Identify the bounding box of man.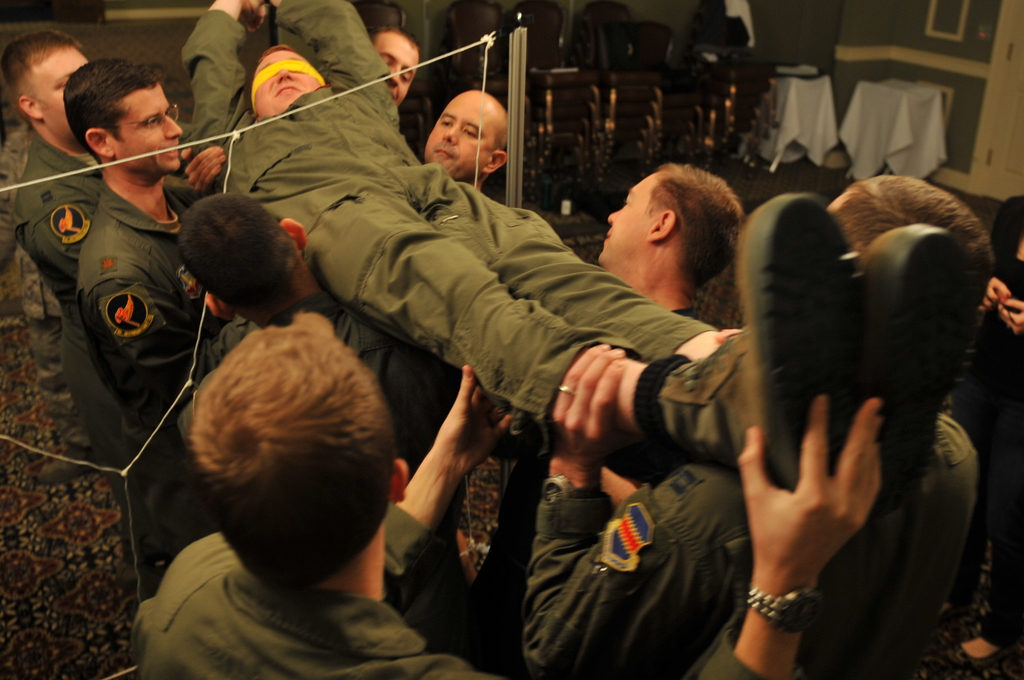
left=177, top=186, right=531, bottom=674.
